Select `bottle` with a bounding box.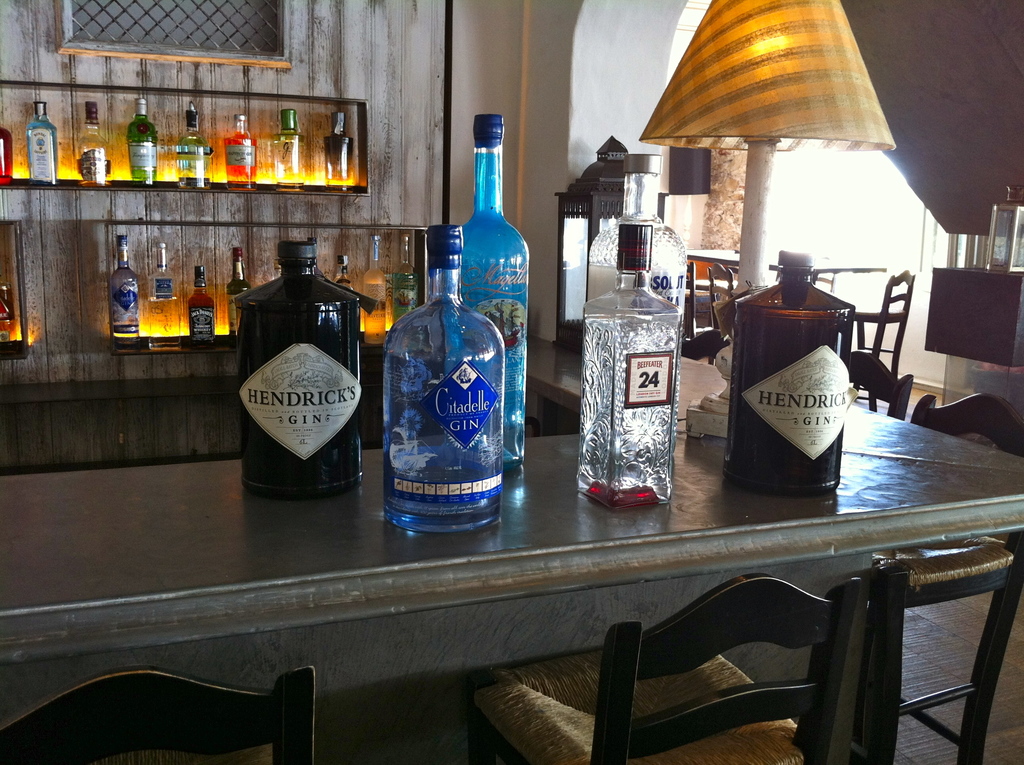
region(232, 245, 355, 500).
